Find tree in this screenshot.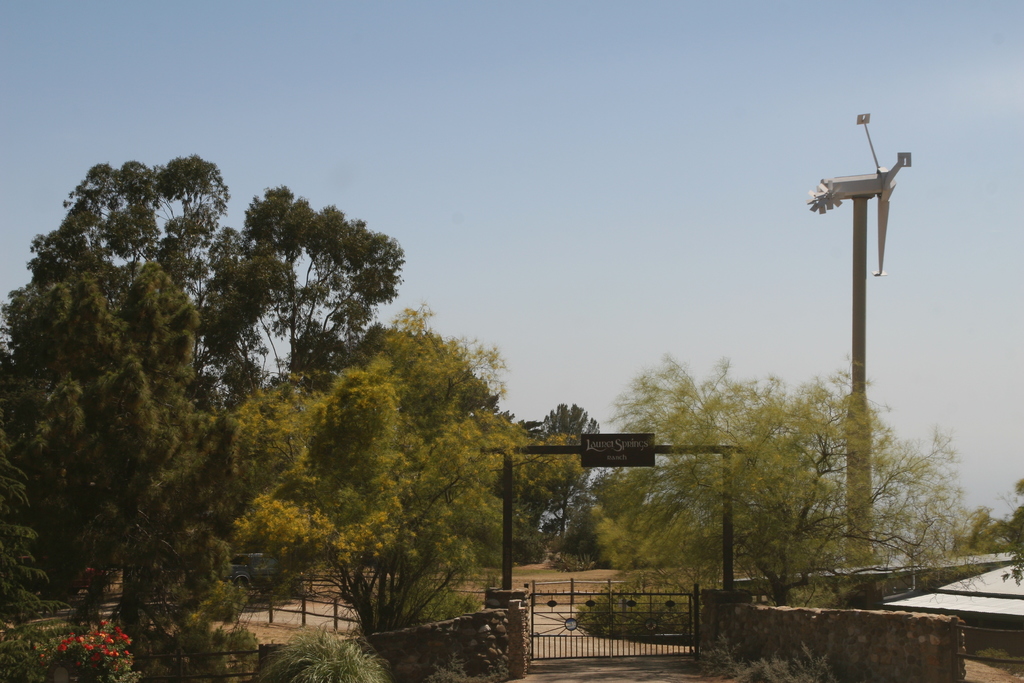
The bounding box for tree is {"x1": 200, "y1": 177, "x2": 410, "y2": 401}.
